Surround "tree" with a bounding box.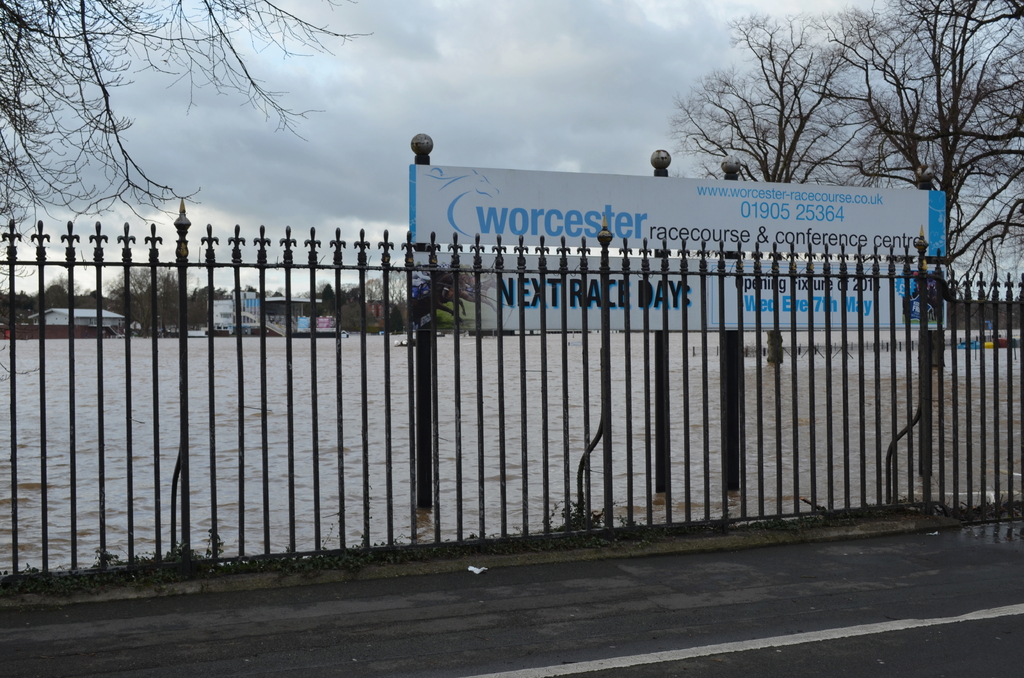
0,0,363,236.
